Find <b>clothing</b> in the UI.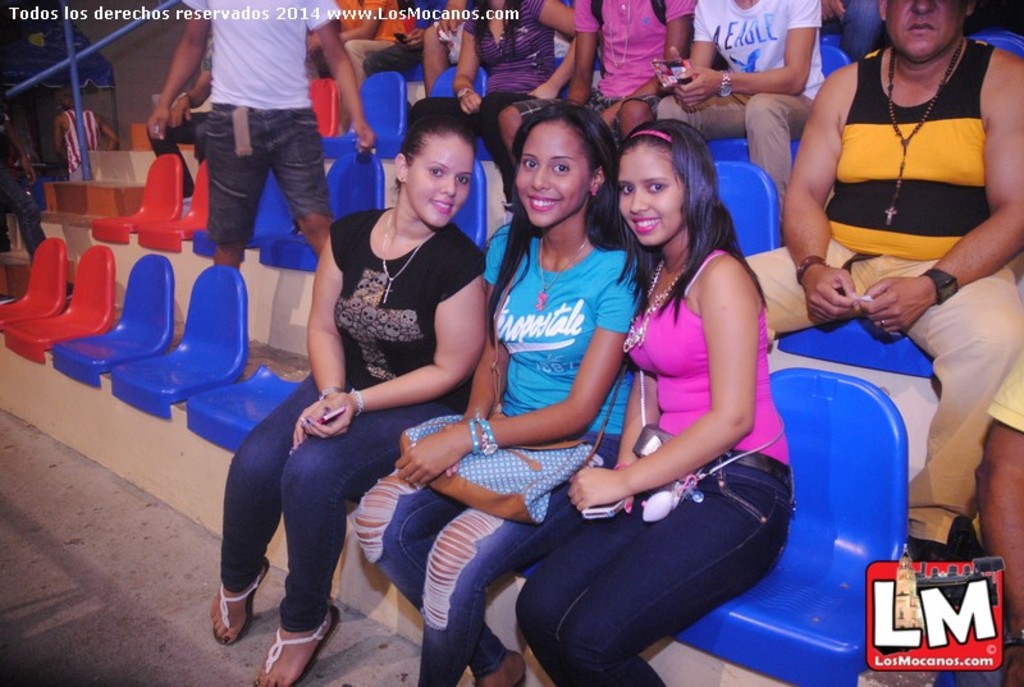
UI element at rect(224, 210, 486, 632).
